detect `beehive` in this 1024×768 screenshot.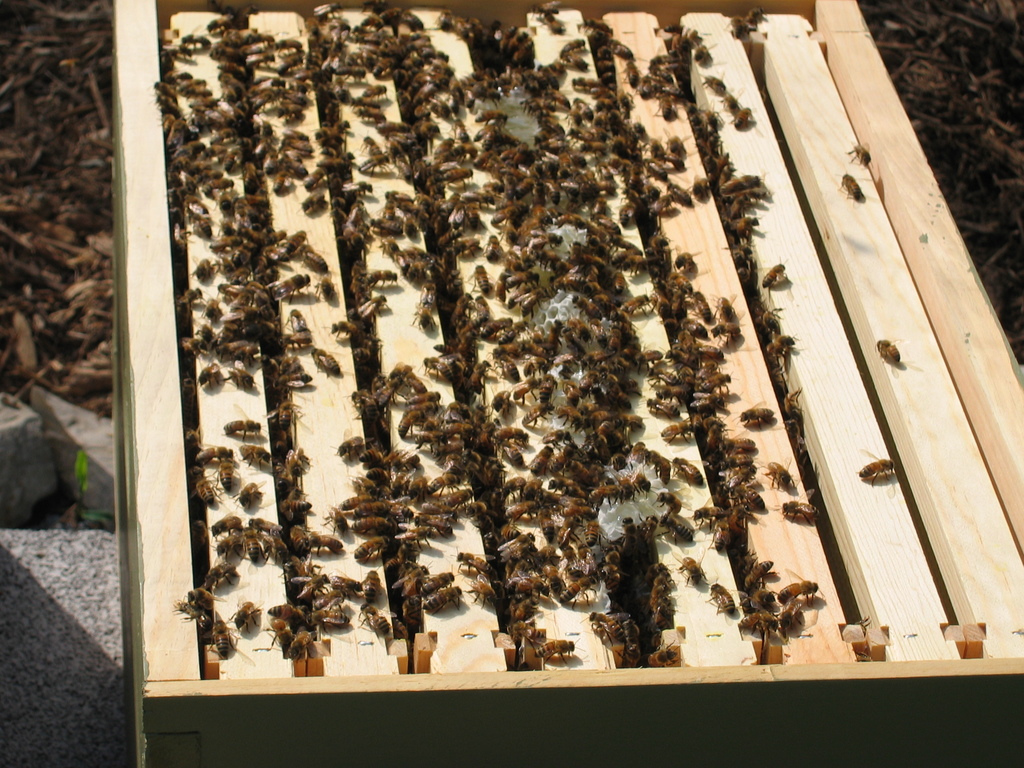
Detection: (113,0,1023,767).
